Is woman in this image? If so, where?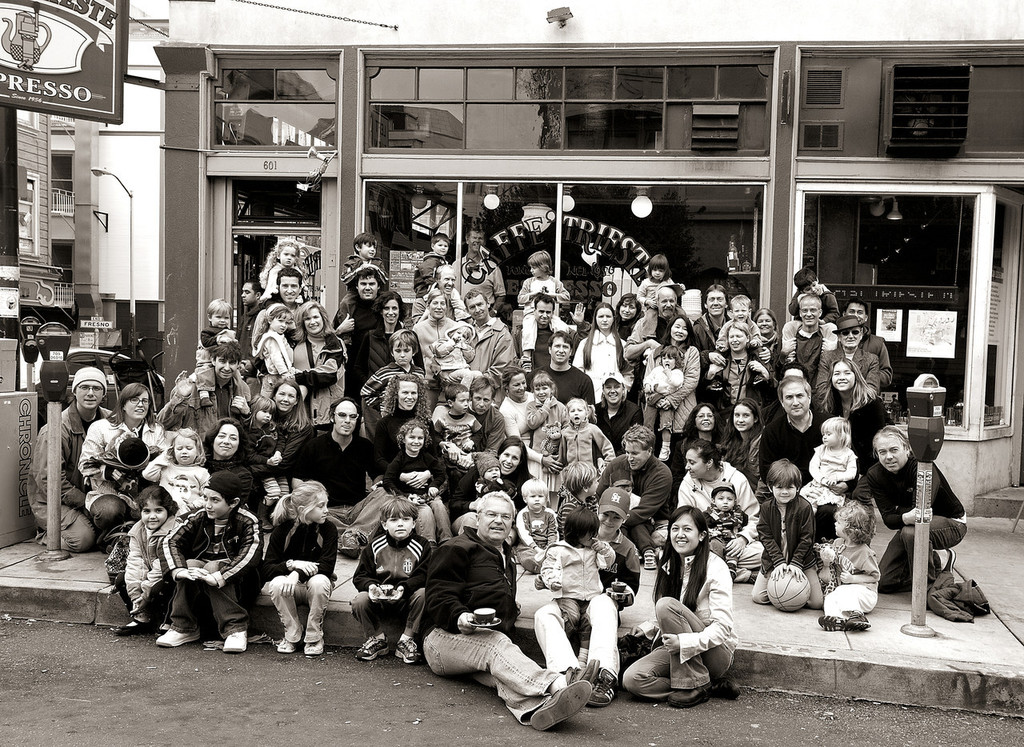
Yes, at (left=570, top=298, right=626, bottom=397).
